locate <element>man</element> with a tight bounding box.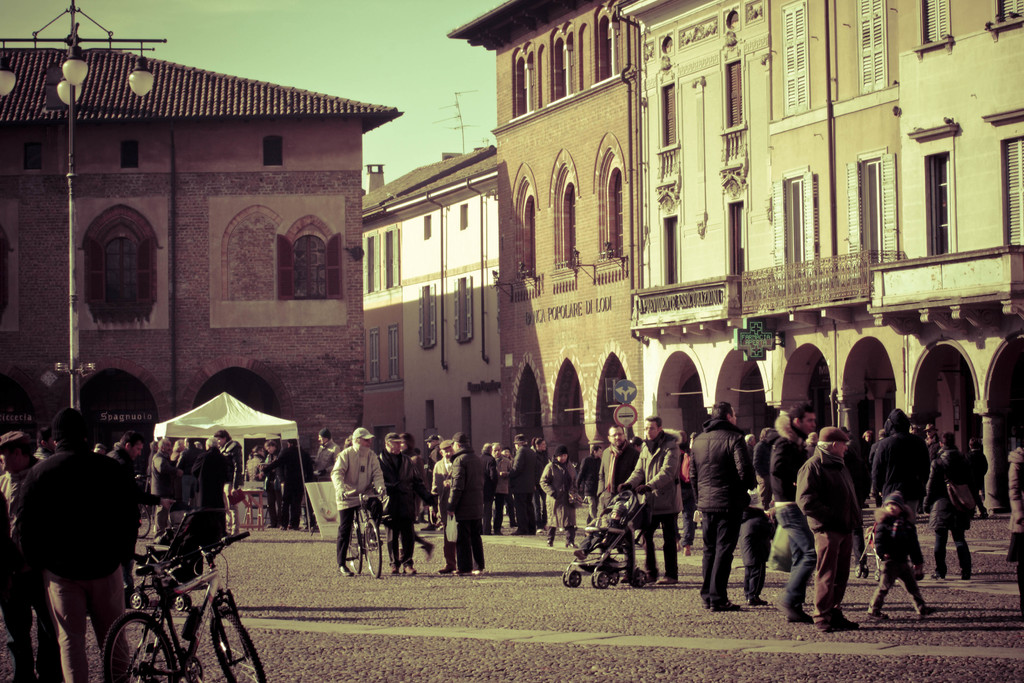
(771,398,816,614).
